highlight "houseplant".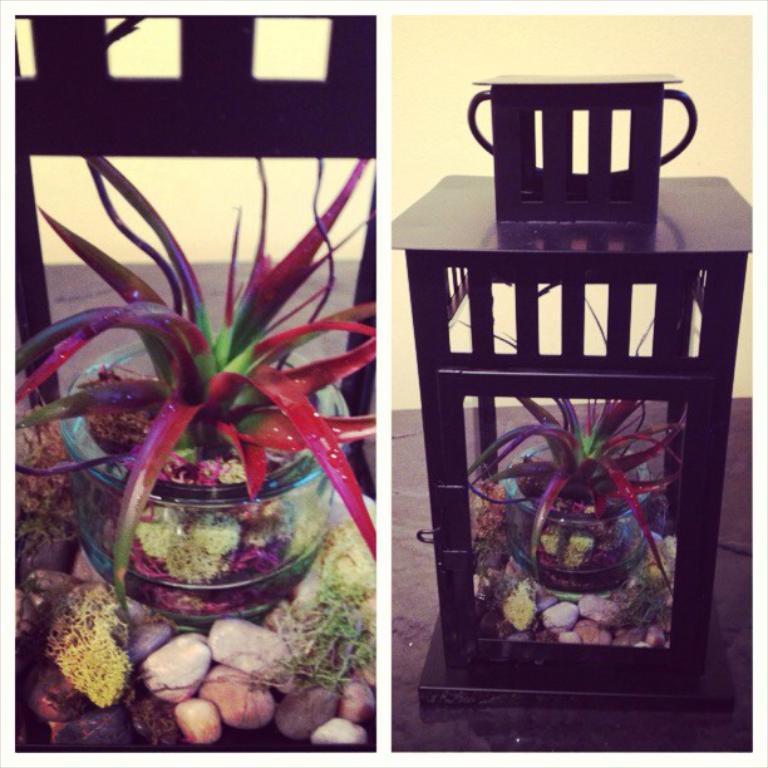
Highlighted region: (left=463, top=285, right=690, bottom=601).
